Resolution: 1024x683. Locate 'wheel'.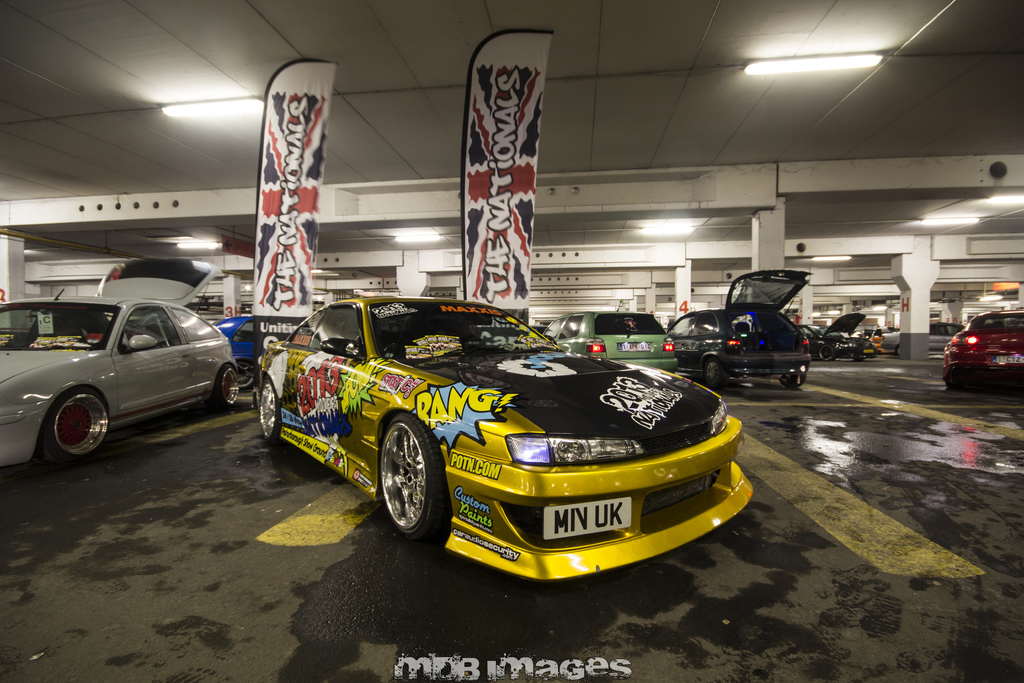
260:376:284:443.
